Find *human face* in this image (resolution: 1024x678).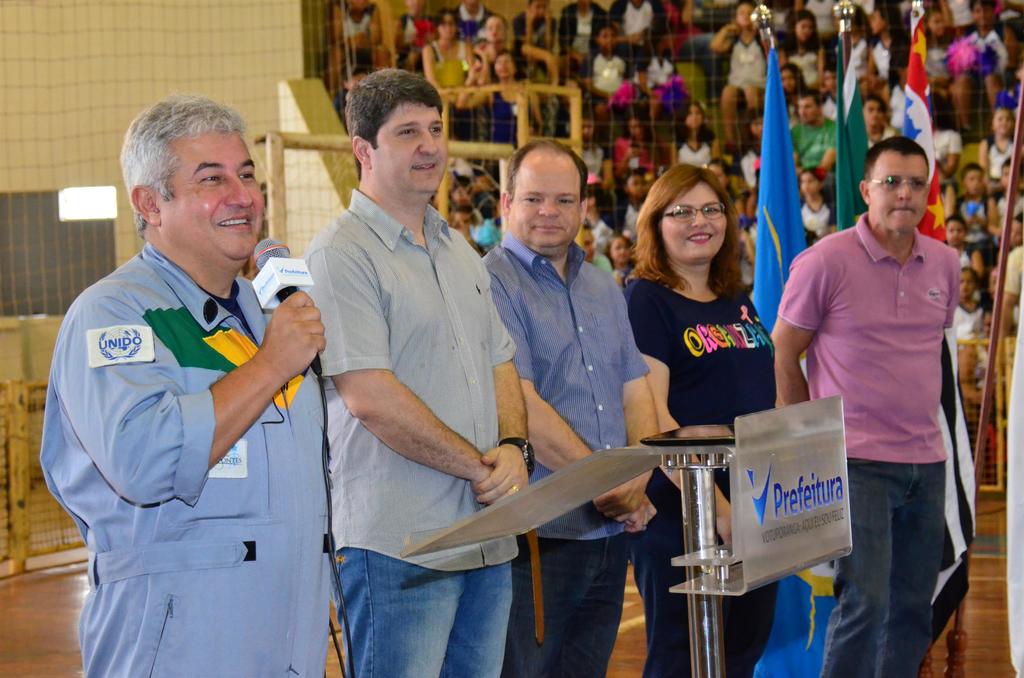
crop(661, 191, 729, 257).
